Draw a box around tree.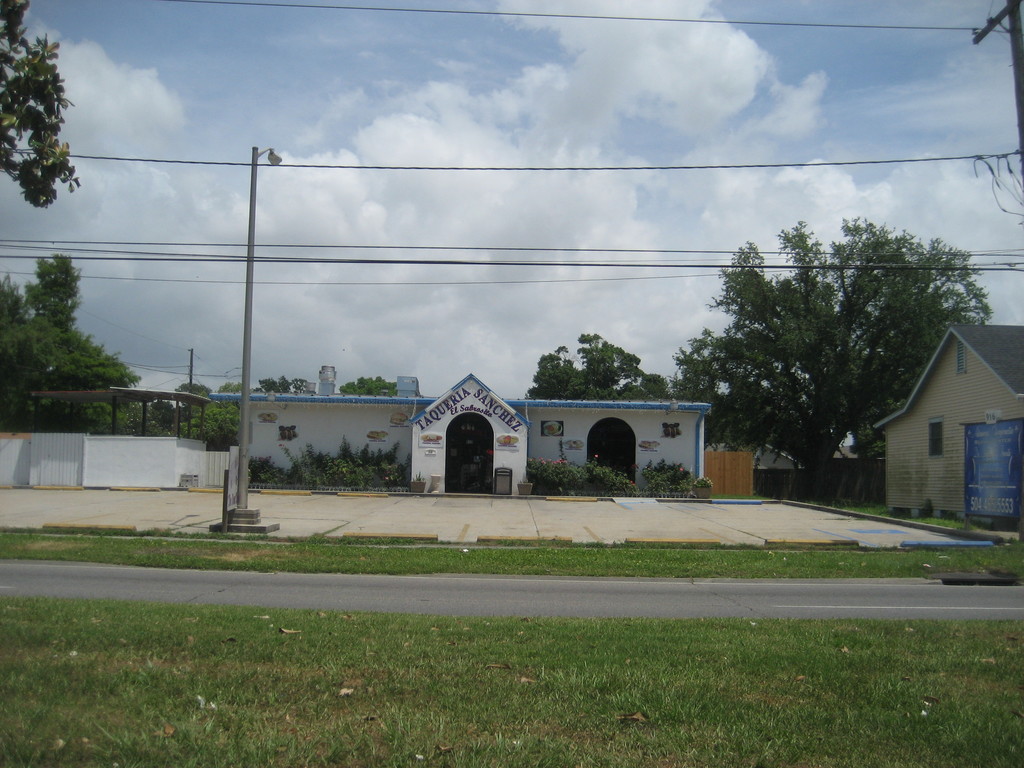
255/376/305/398.
